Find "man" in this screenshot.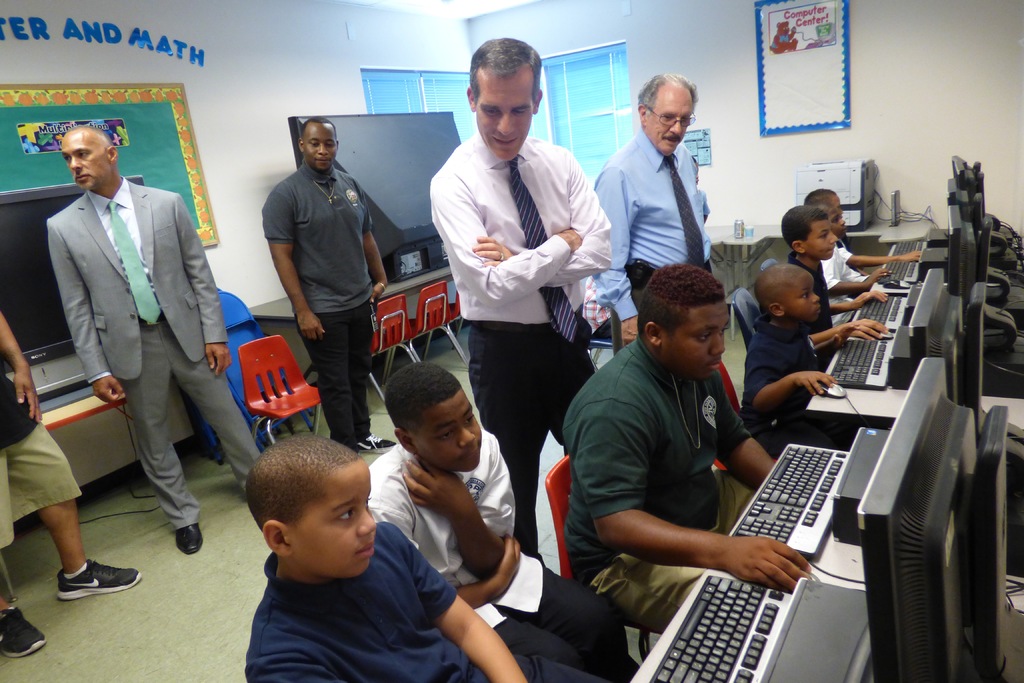
The bounding box for "man" is <bbox>591, 69, 720, 348</bbox>.
